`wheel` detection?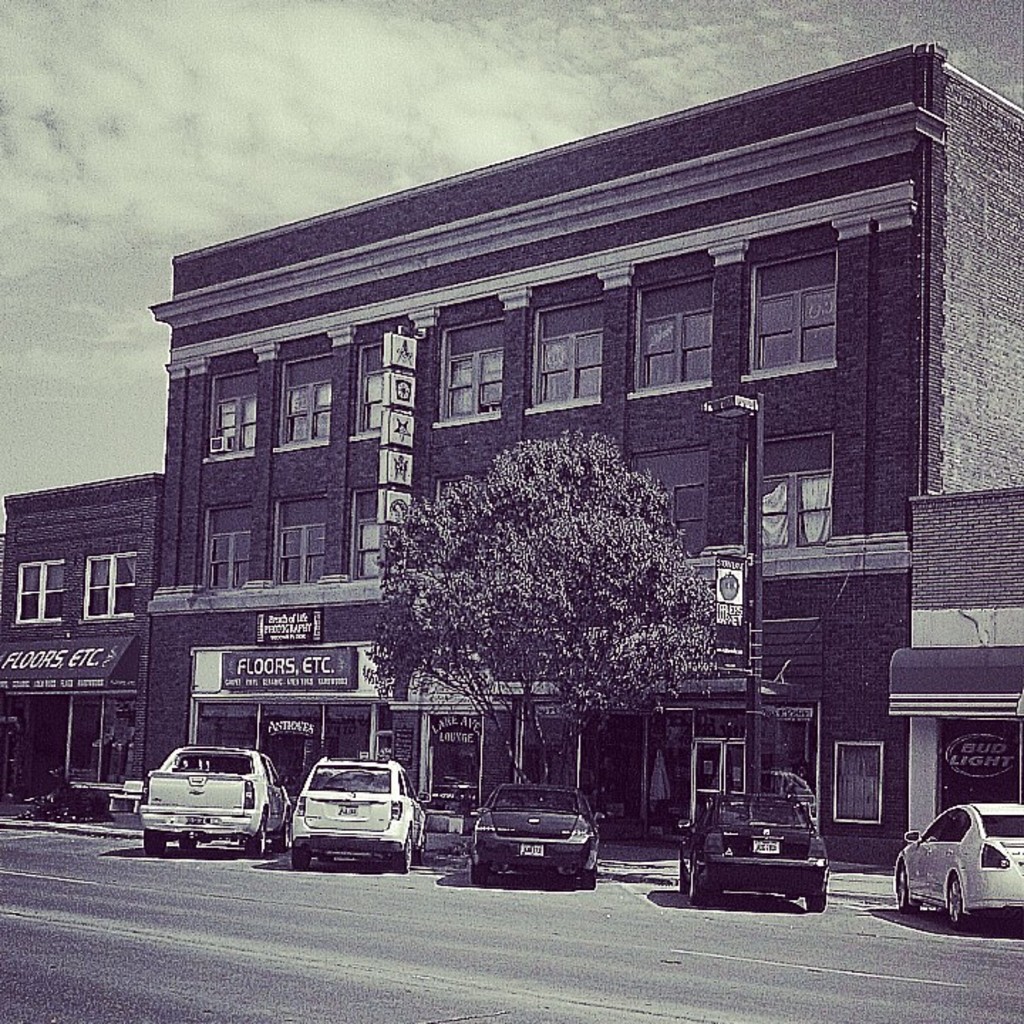
{"x1": 466, "y1": 859, "x2": 484, "y2": 892}
